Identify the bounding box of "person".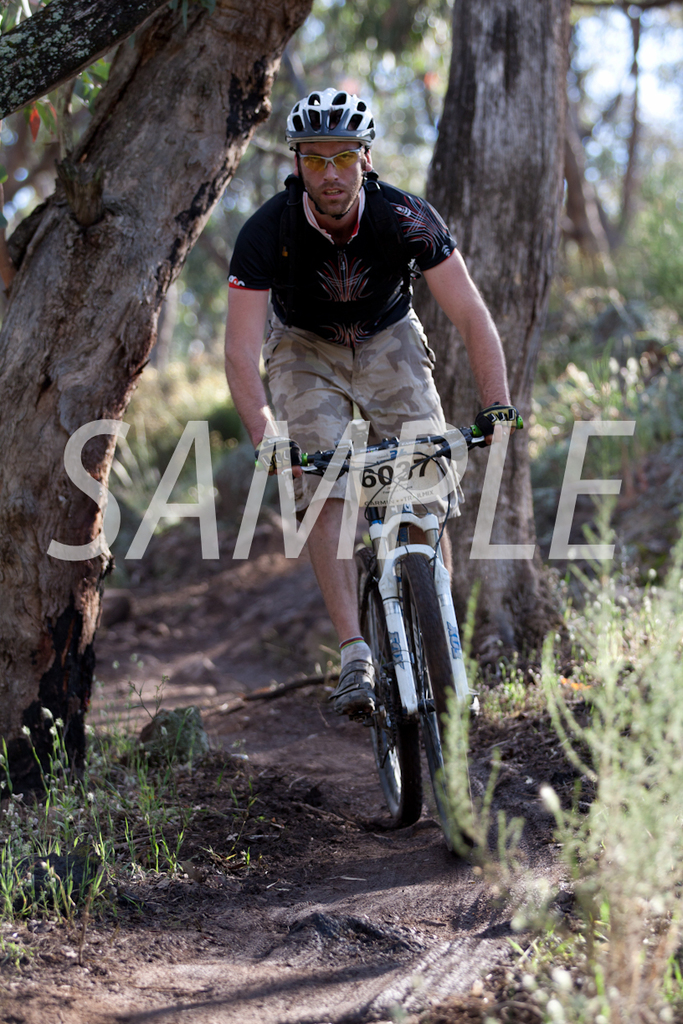
234/101/486/775.
